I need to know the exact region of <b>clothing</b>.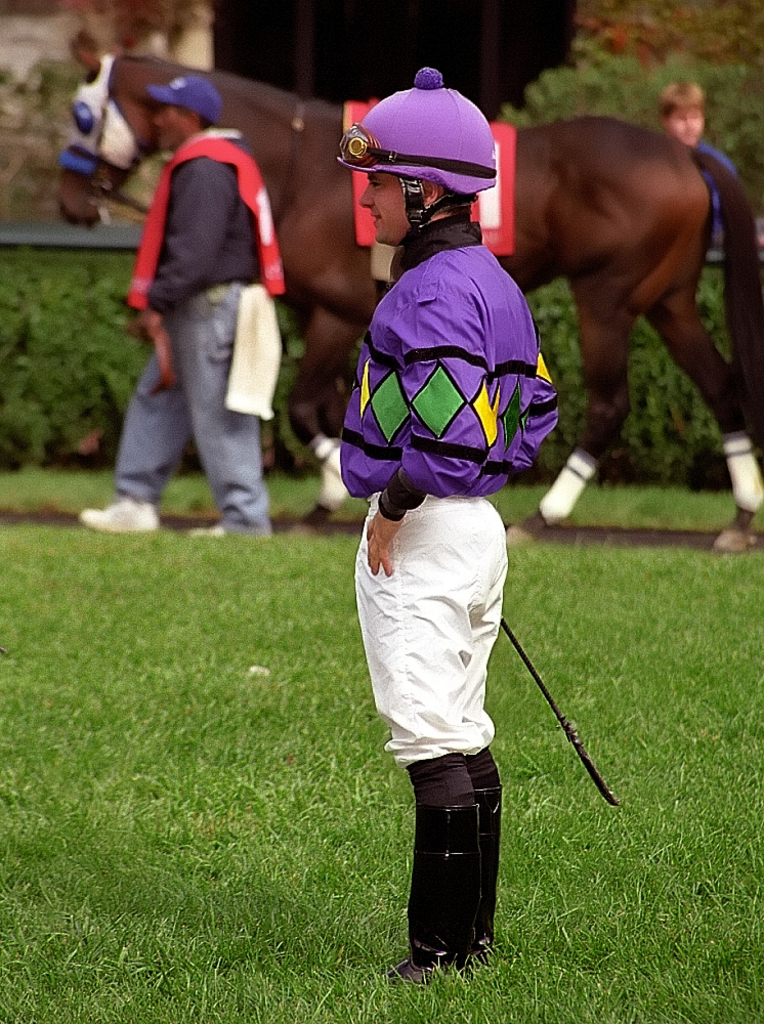
Region: Rect(321, 84, 569, 984).
